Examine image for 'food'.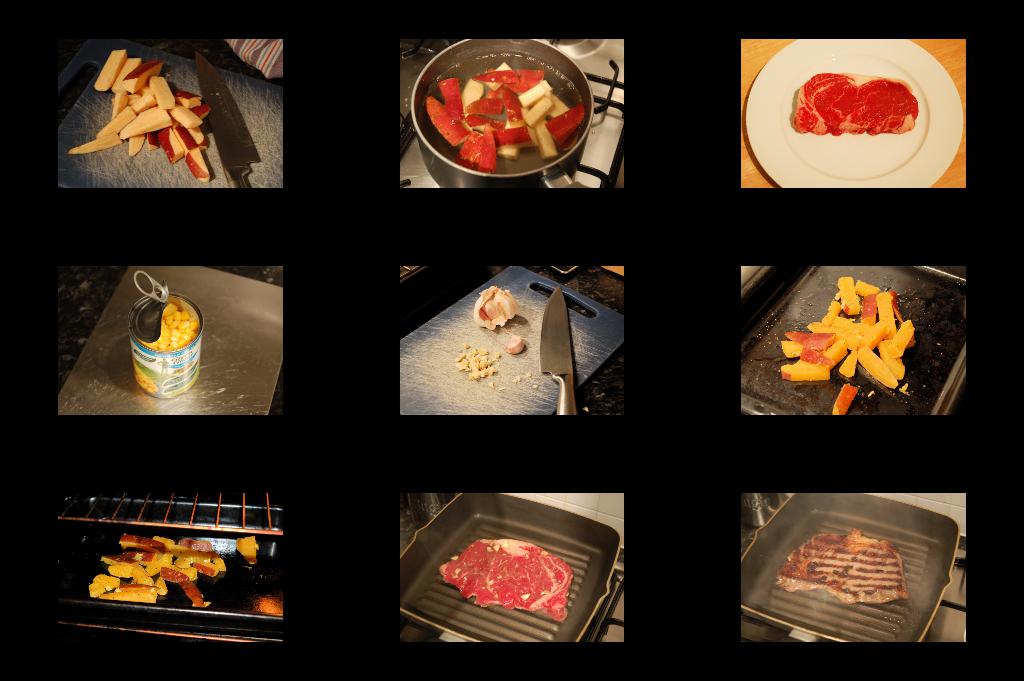
Examination result: [left=528, top=372, right=531, bottom=375].
